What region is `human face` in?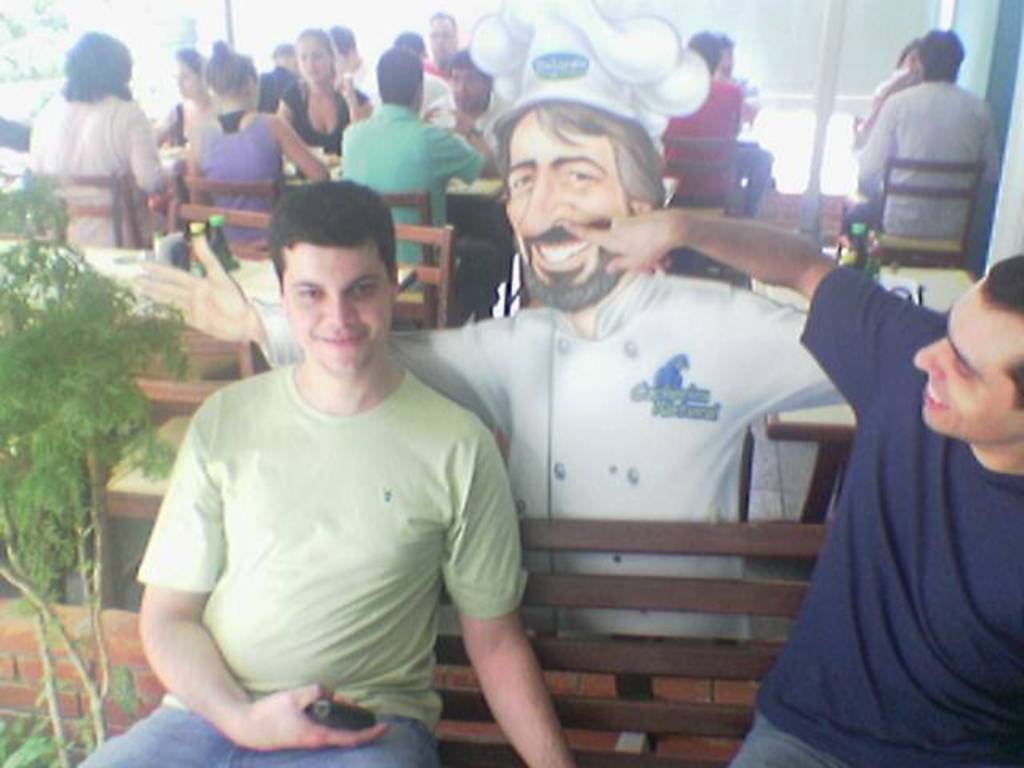
[294,35,333,83].
